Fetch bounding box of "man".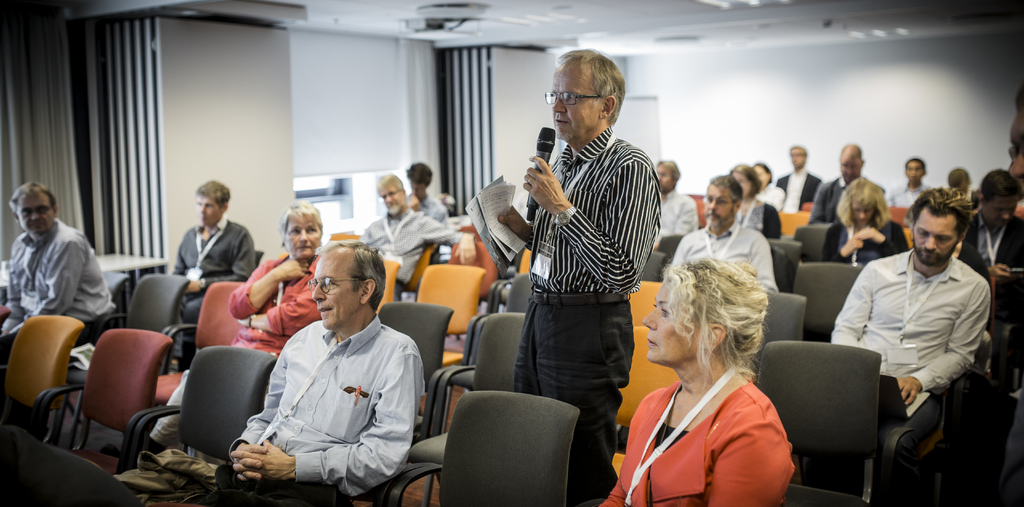
Bbox: [left=0, top=179, right=115, bottom=348].
